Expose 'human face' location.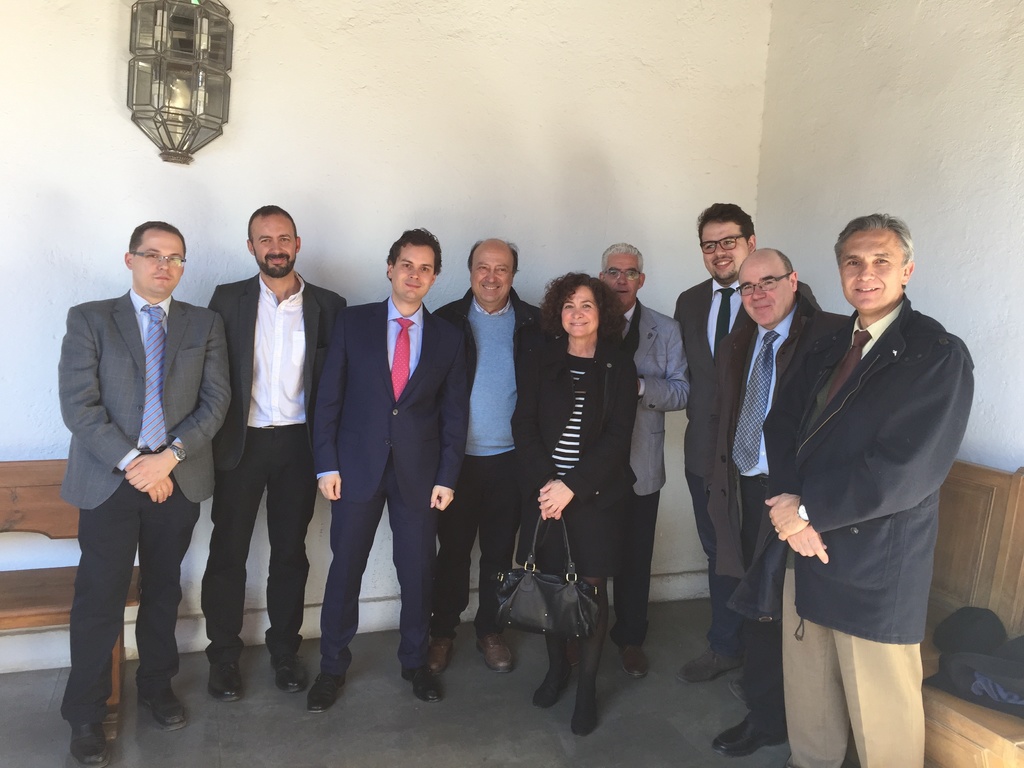
Exposed at {"x1": 703, "y1": 223, "x2": 751, "y2": 280}.
